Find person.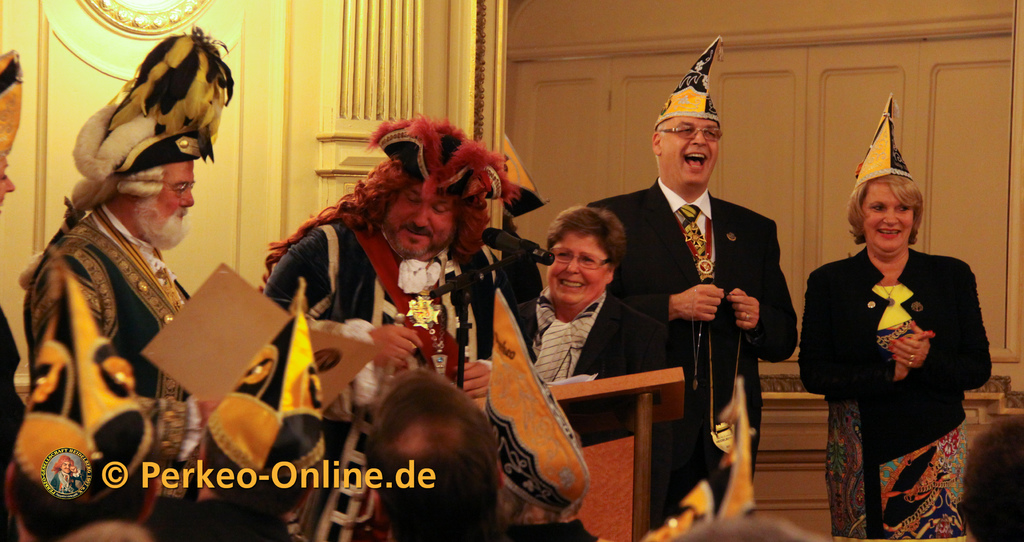
44,28,241,484.
